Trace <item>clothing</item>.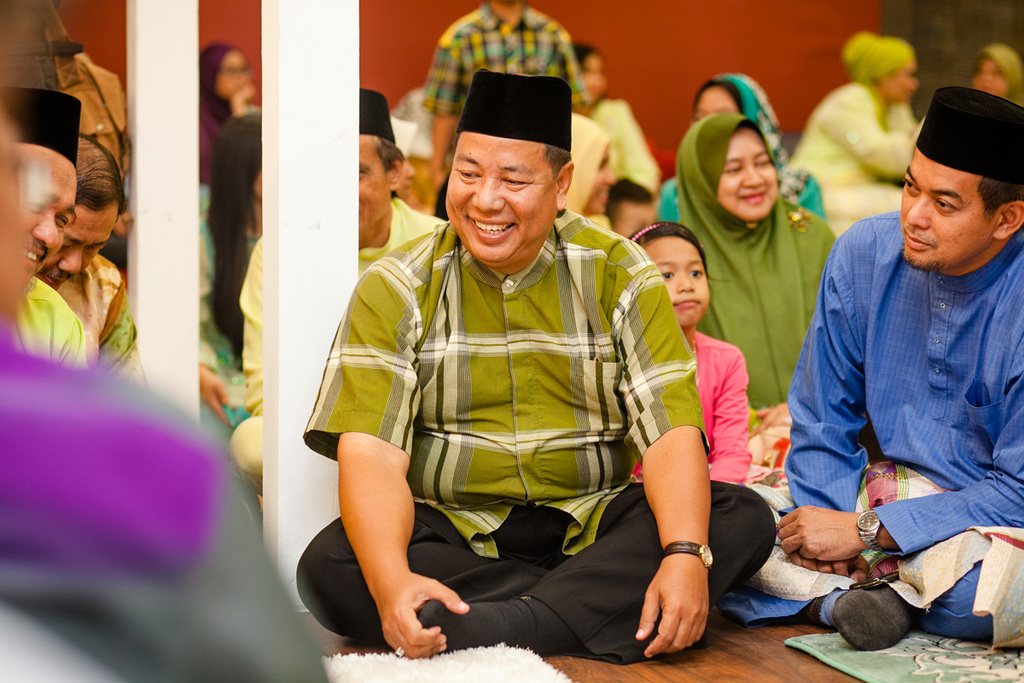
Traced to x1=90 y1=204 x2=254 y2=447.
